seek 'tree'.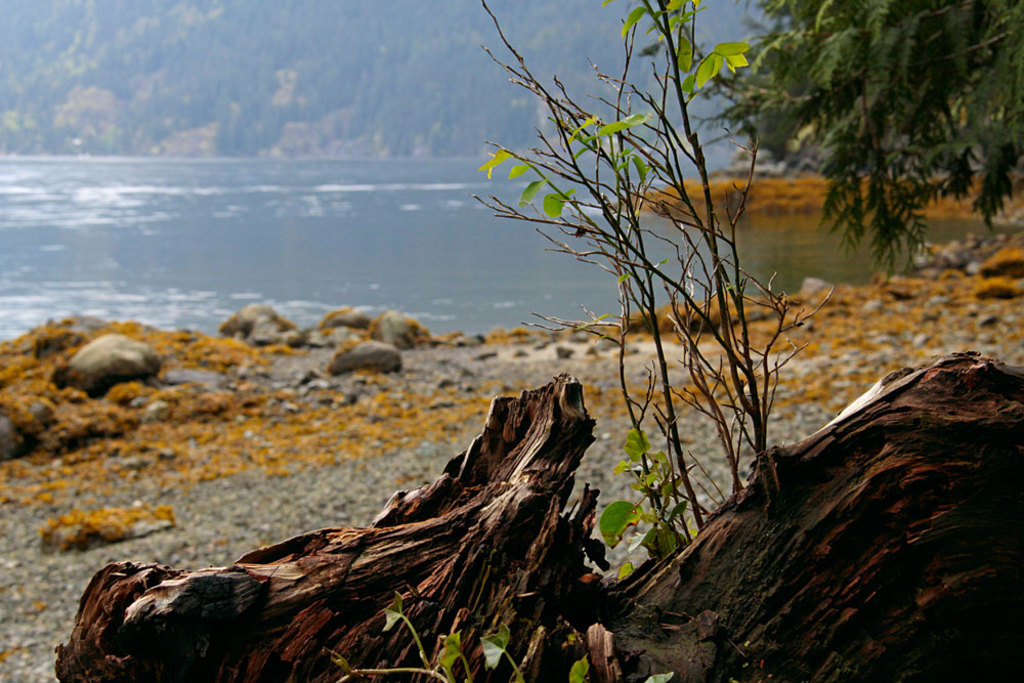
703 0 1023 276.
